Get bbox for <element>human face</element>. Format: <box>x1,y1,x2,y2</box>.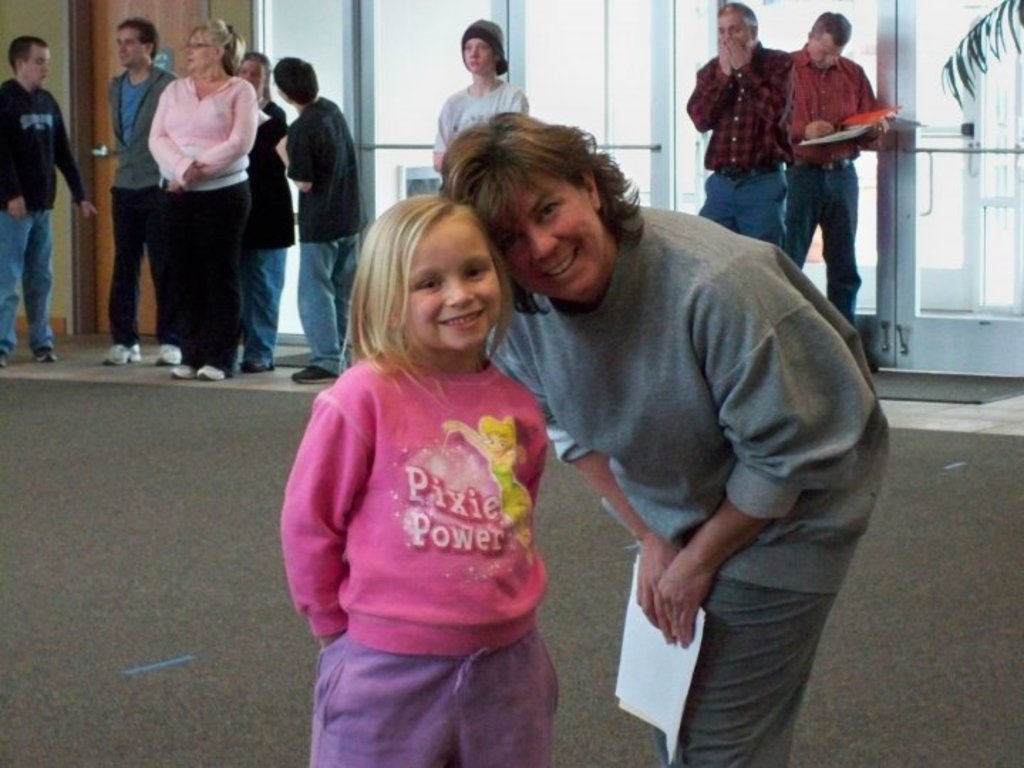
<box>18,44,47,85</box>.
